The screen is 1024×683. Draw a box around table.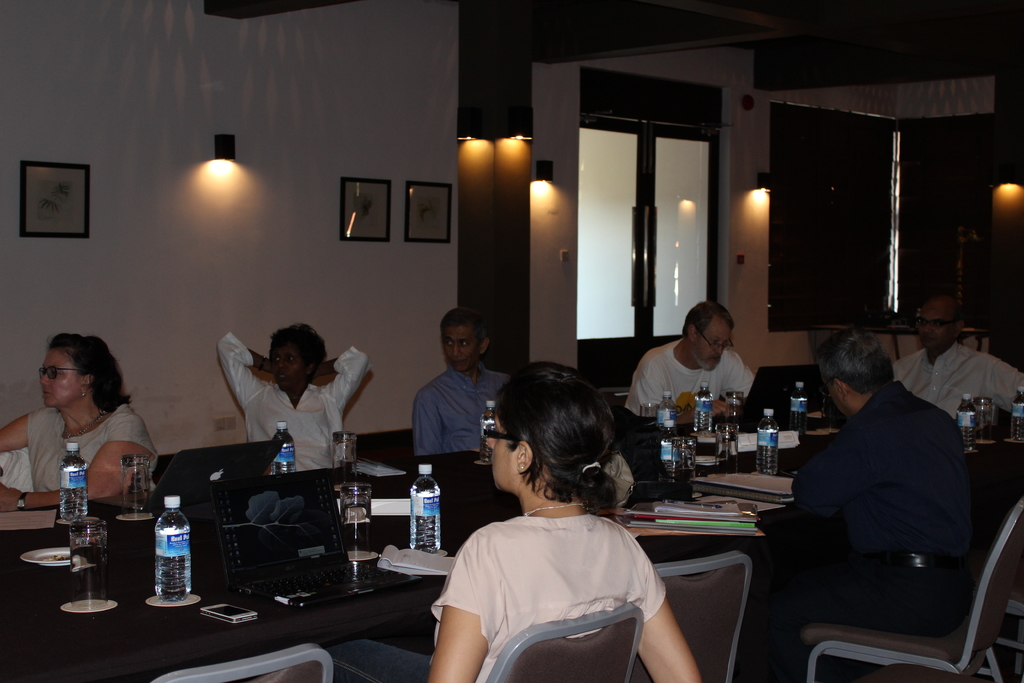
0, 407, 1023, 682.
